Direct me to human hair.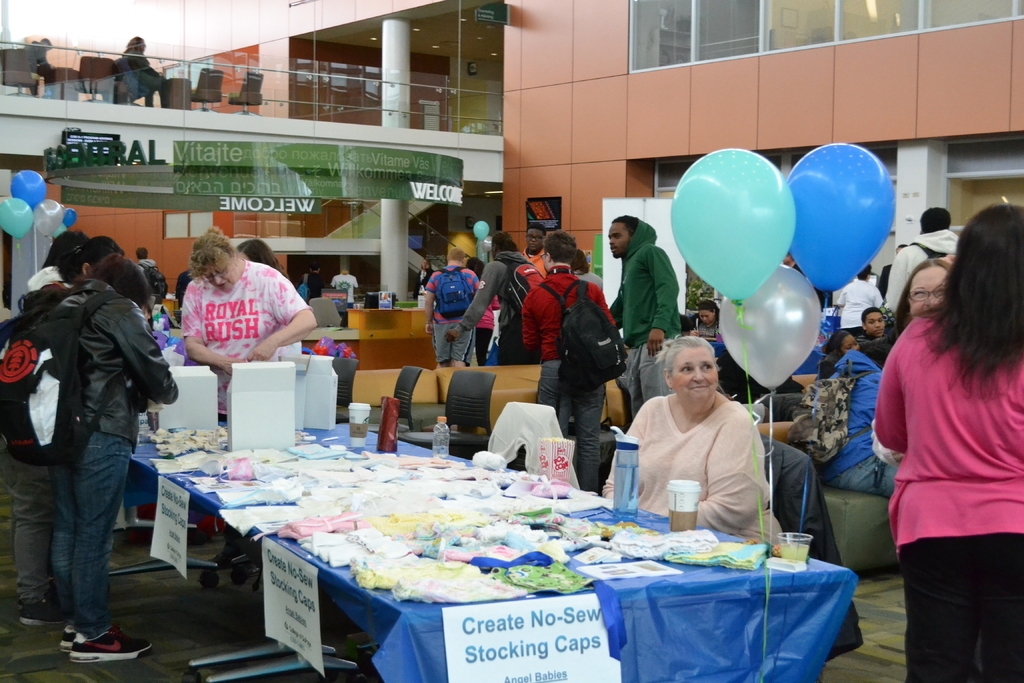
Direction: (left=572, top=244, right=587, bottom=273).
